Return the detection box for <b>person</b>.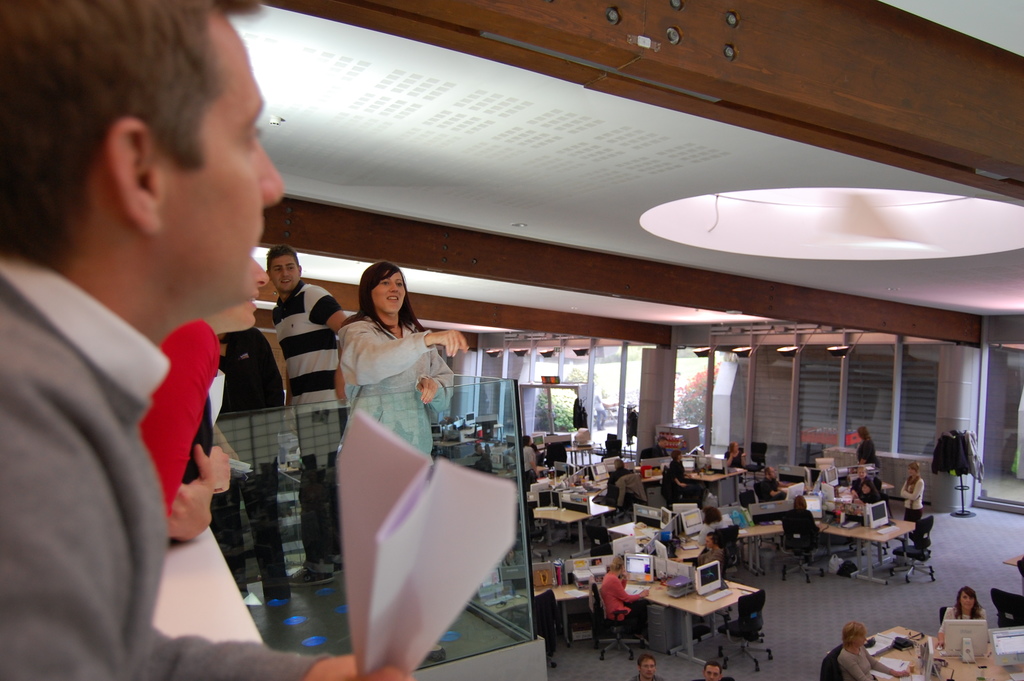
locate(259, 241, 348, 587).
